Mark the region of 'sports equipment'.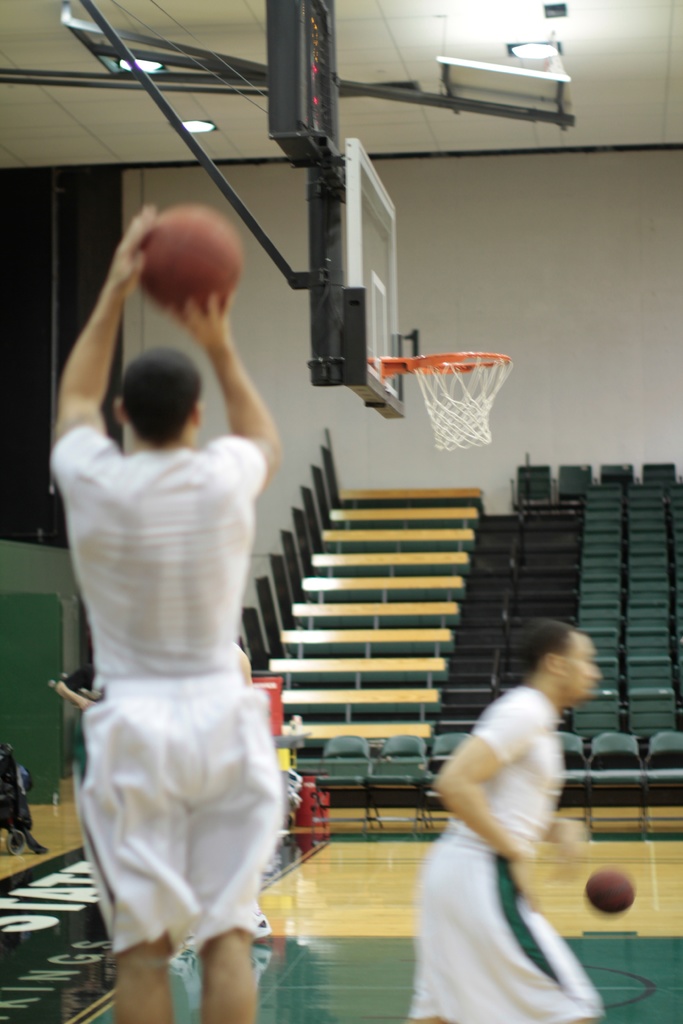
Region: rect(381, 349, 521, 460).
